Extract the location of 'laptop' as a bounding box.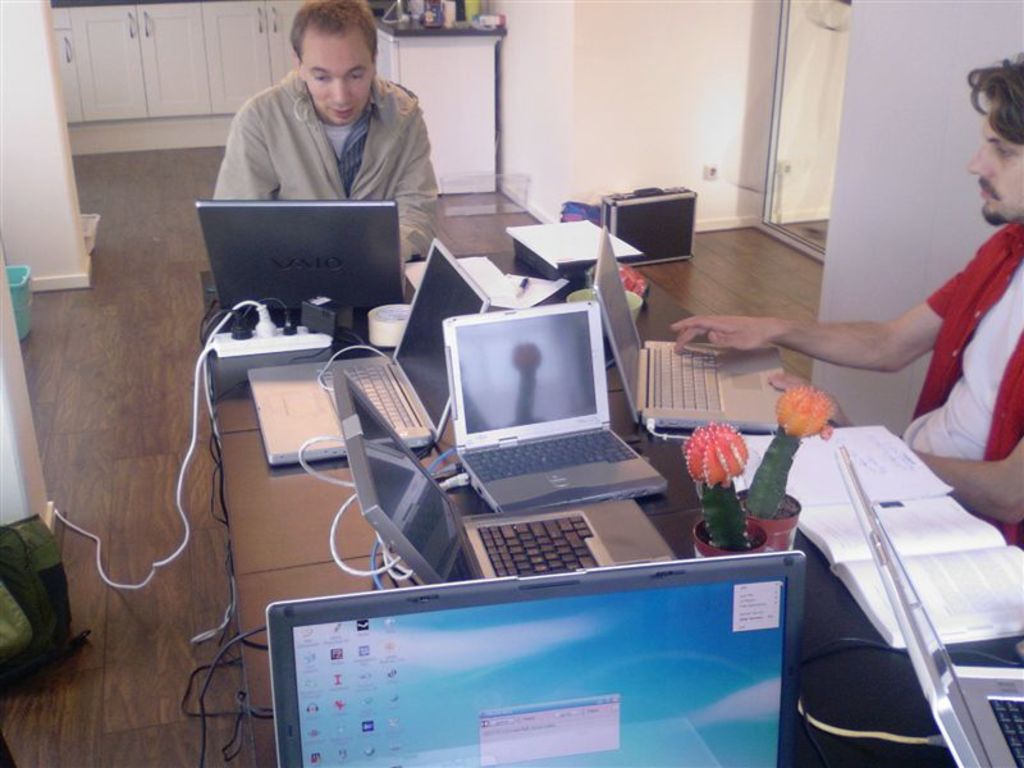
select_region(440, 300, 672, 513).
